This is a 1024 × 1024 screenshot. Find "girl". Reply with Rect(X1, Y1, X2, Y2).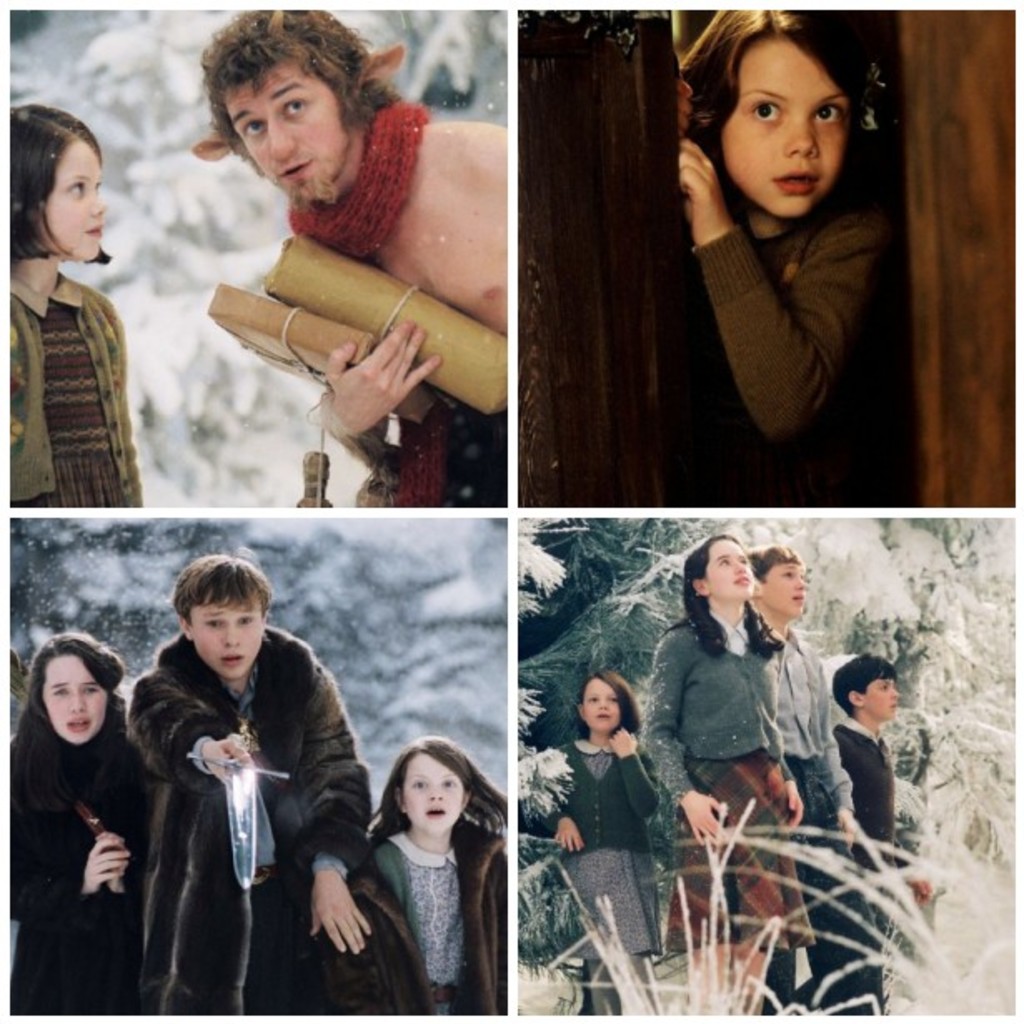
Rect(638, 536, 806, 1014).
